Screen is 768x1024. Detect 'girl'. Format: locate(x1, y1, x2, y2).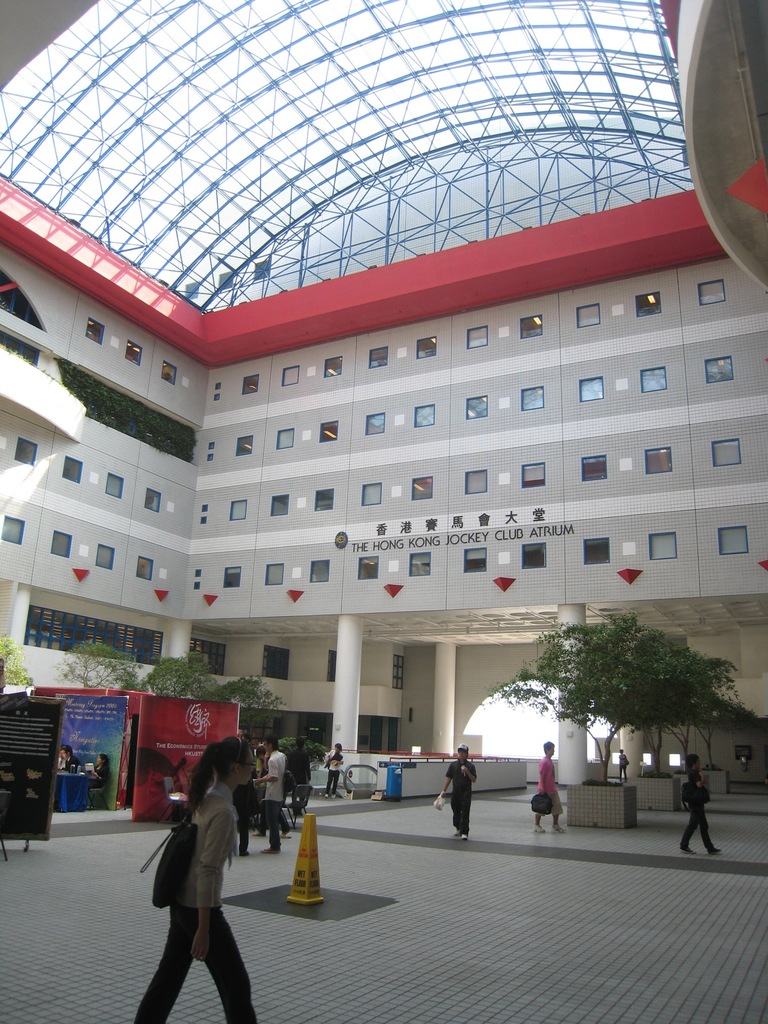
locate(82, 755, 109, 798).
